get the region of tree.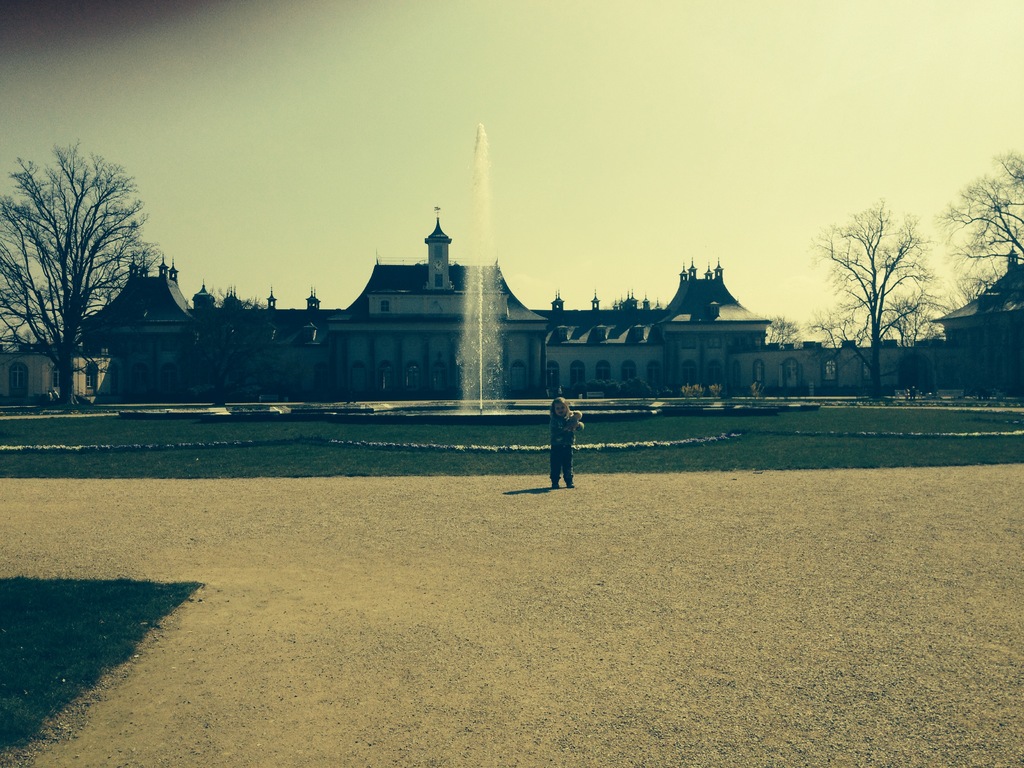
(955,152,1023,265).
